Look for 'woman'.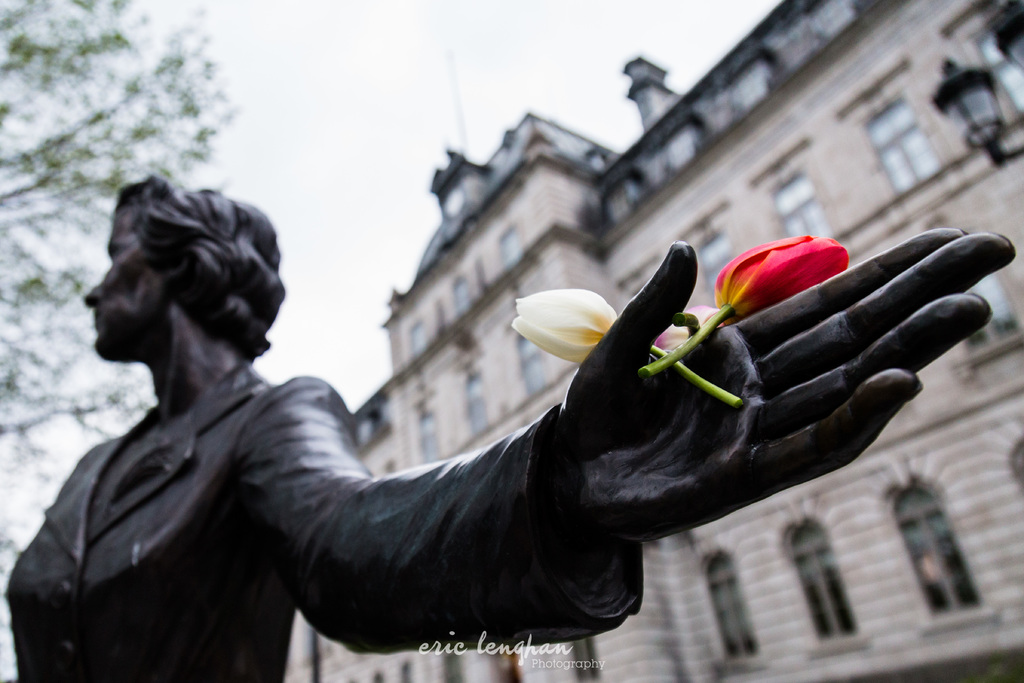
Found: select_region(7, 170, 1013, 682).
